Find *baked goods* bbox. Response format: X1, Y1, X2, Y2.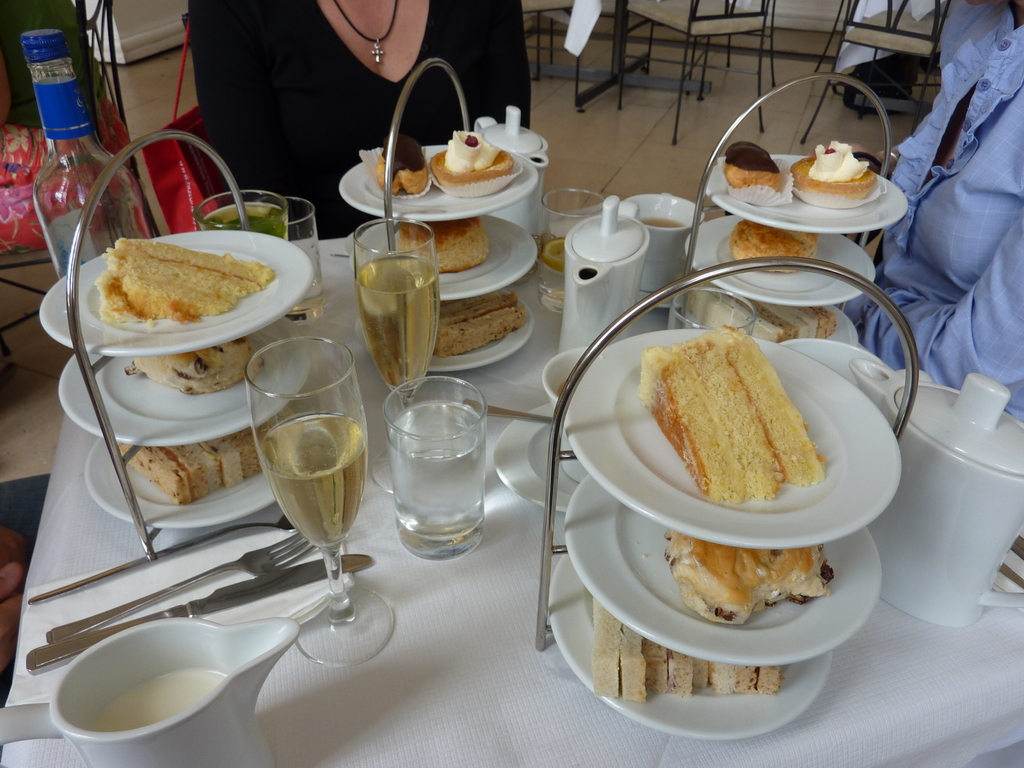
91, 236, 276, 326.
